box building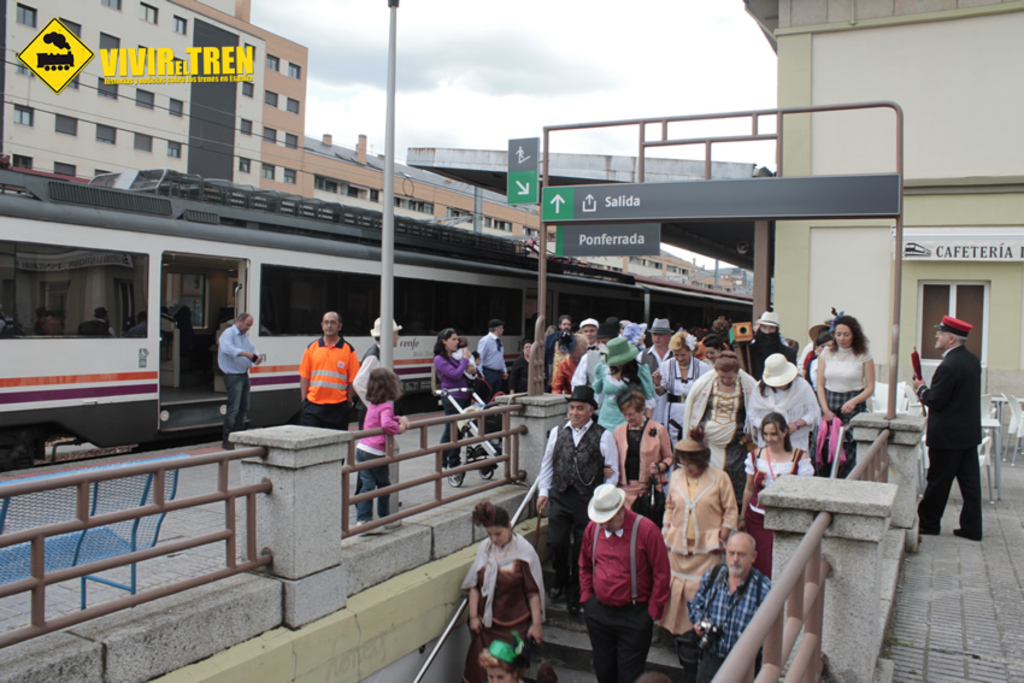
bbox(0, 1, 306, 182)
